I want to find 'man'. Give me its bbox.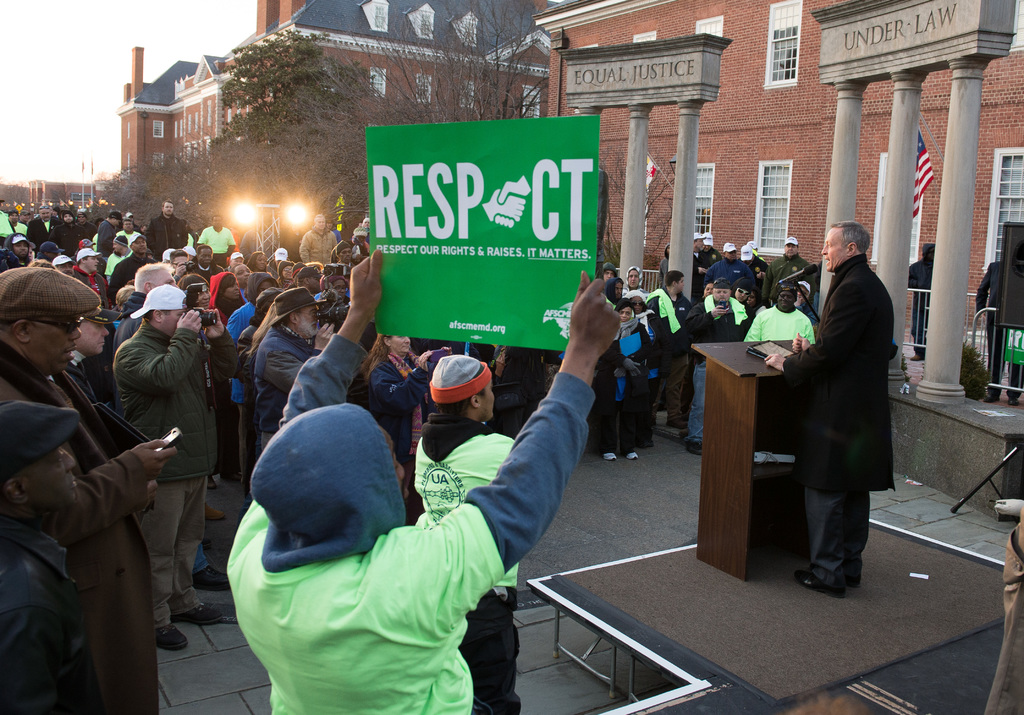
(left=737, top=244, right=757, bottom=277).
